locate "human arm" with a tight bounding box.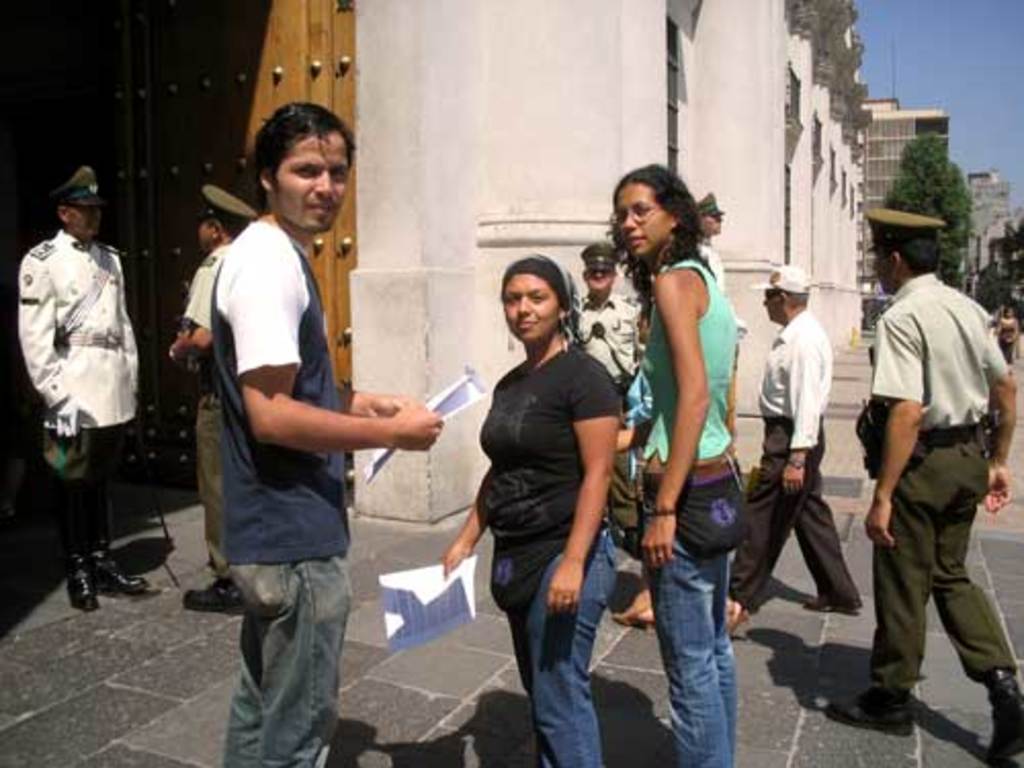
(18,252,84,442).
